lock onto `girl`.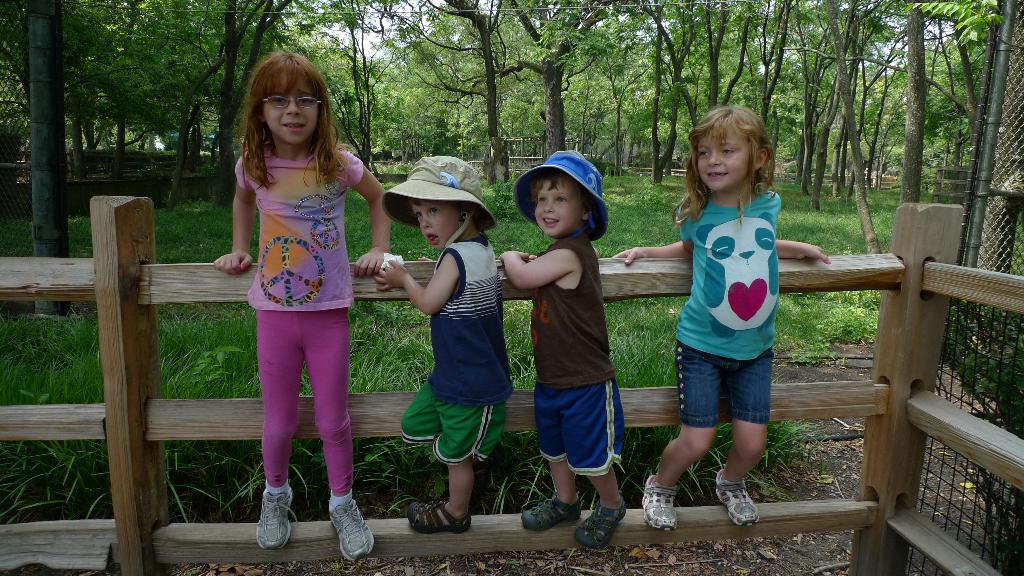
Locked: Rect(611, 106, 831, 533).
